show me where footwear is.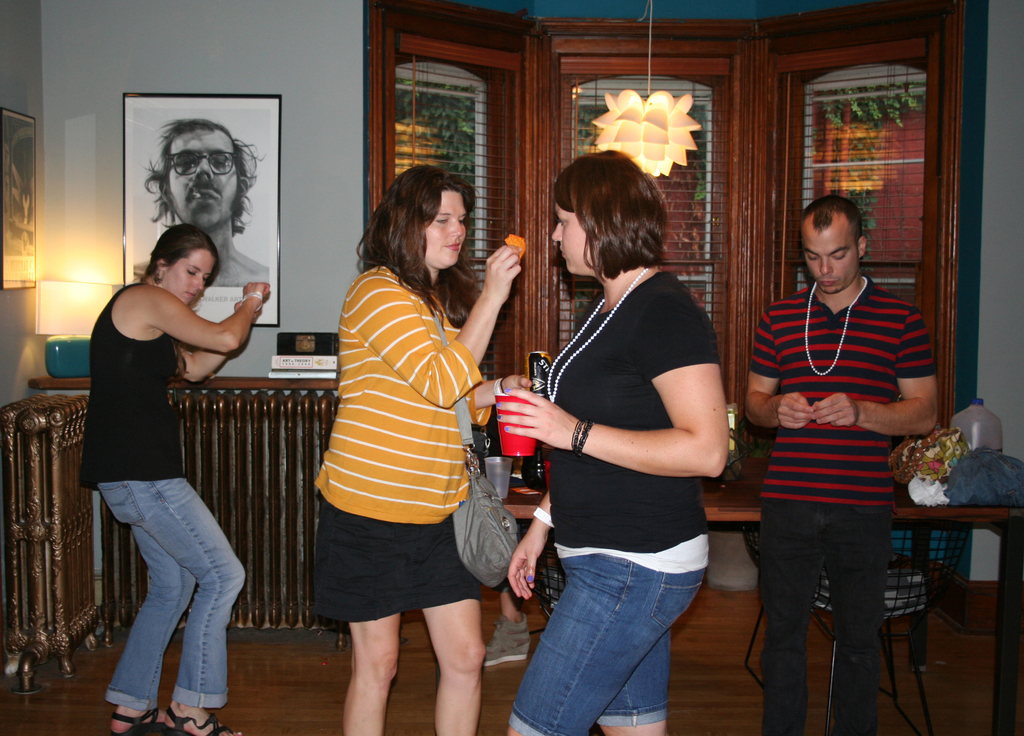
footwear is at 165,708,241,735.
